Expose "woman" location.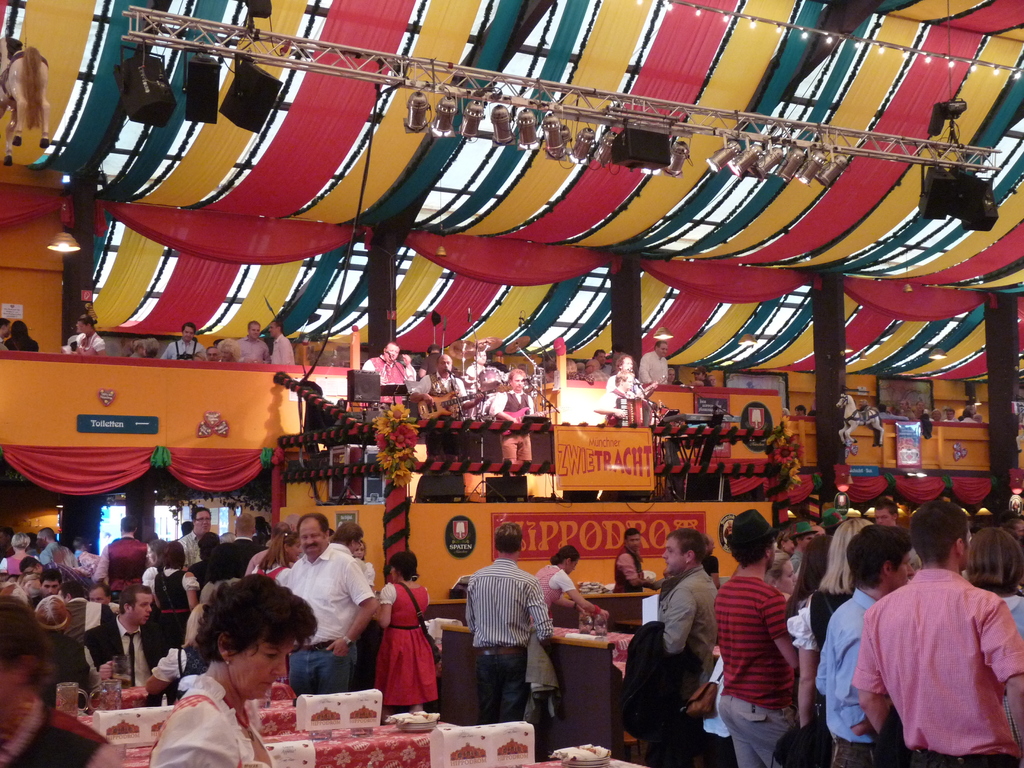
Exposed at Rect(0, 531, 36, 576).
